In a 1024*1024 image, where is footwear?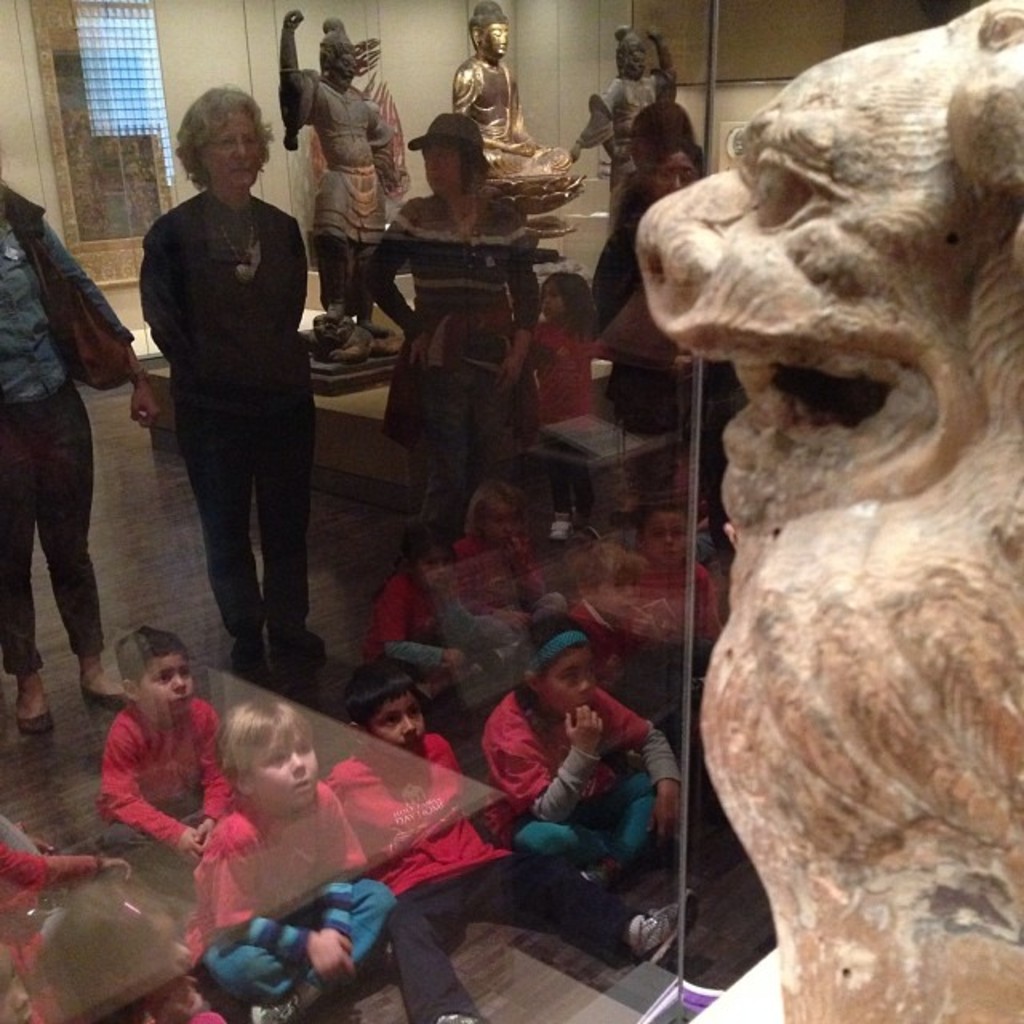
detection(14, 704, 54, 736).
